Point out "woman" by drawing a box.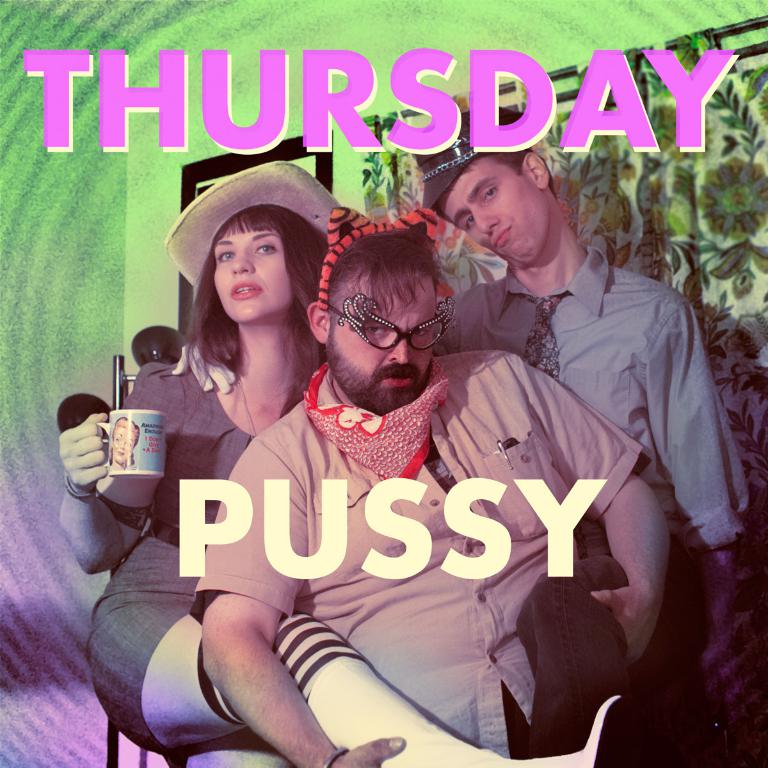
pyautogui.locateOnScreen(62, 204, 627, 767).
